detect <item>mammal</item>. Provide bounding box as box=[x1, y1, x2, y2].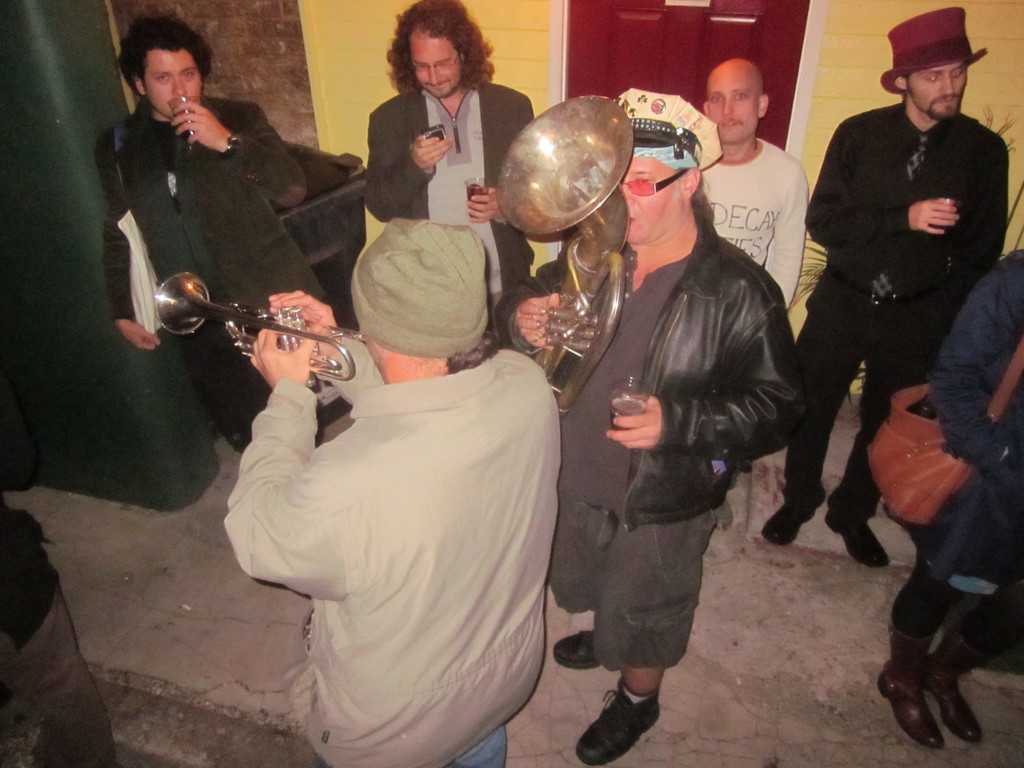
box=[111, 12, 355, 448].
